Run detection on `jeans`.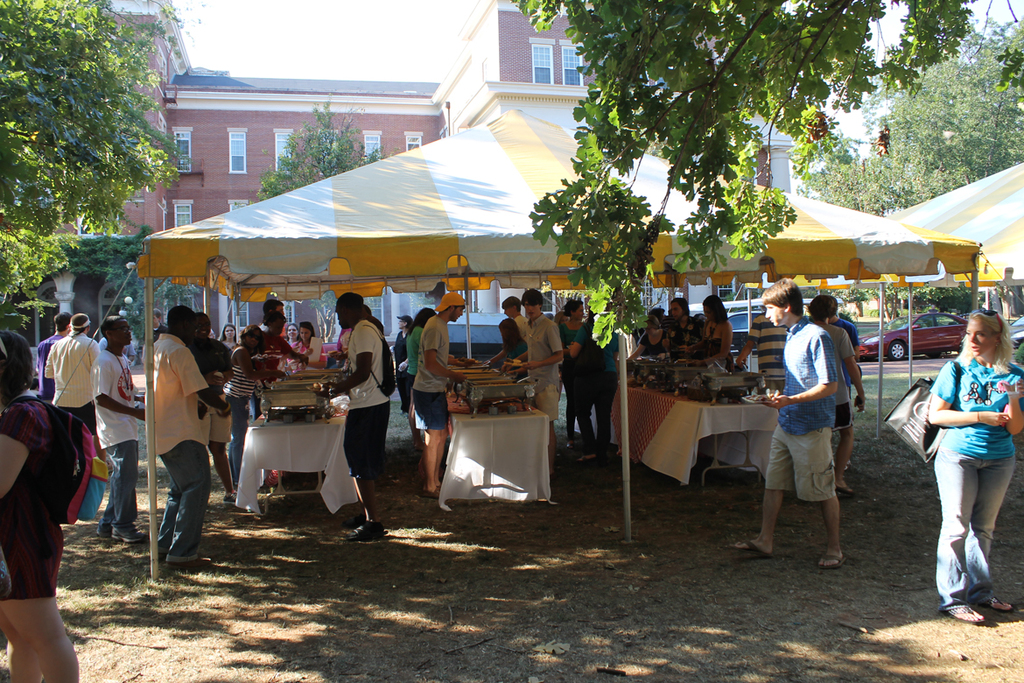
Result: pyautogui.locateOnScreen(409, 389, 447, 428).
